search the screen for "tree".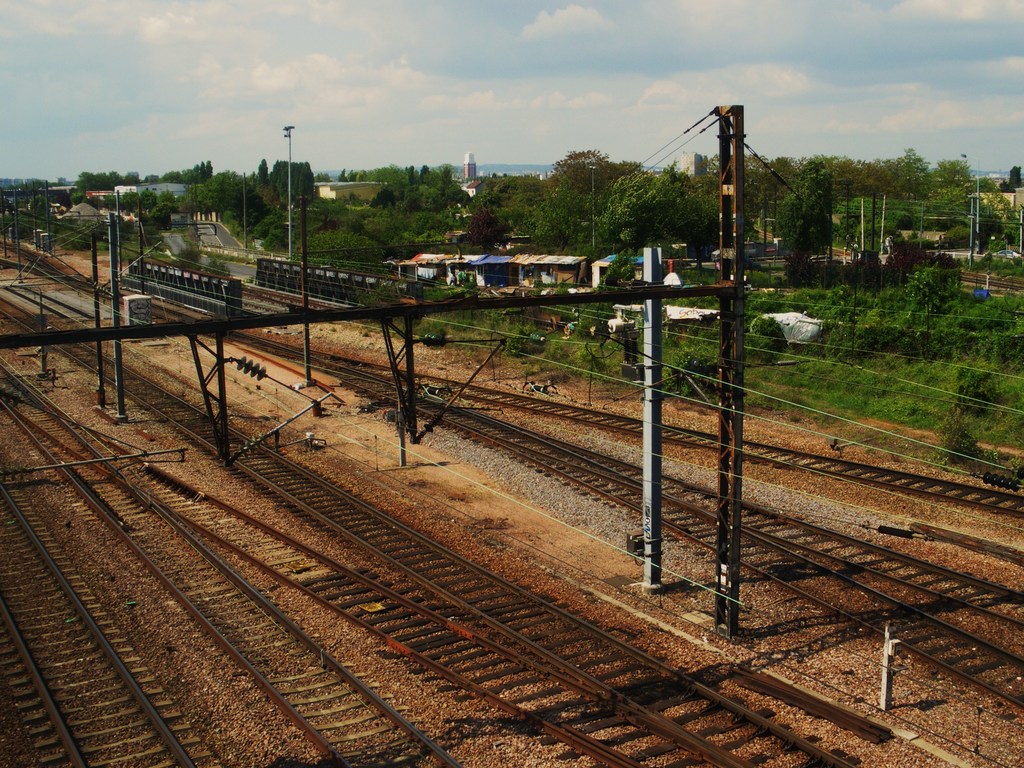
Found at select_region(660, 189, 724, 261).
